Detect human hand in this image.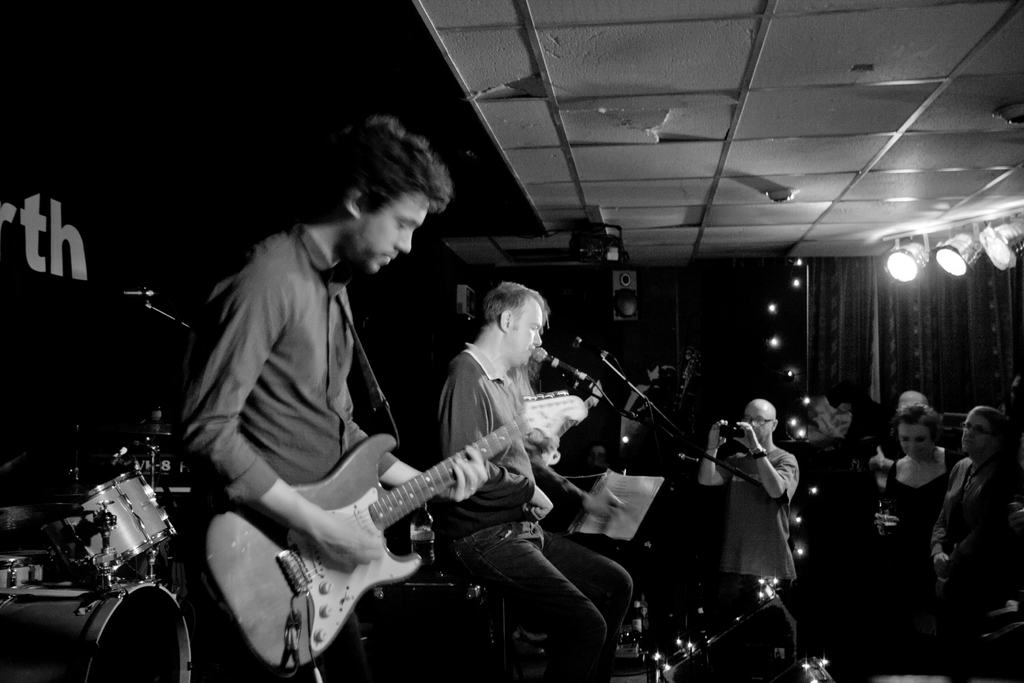
Detection: [872, 513, 900, 532].
